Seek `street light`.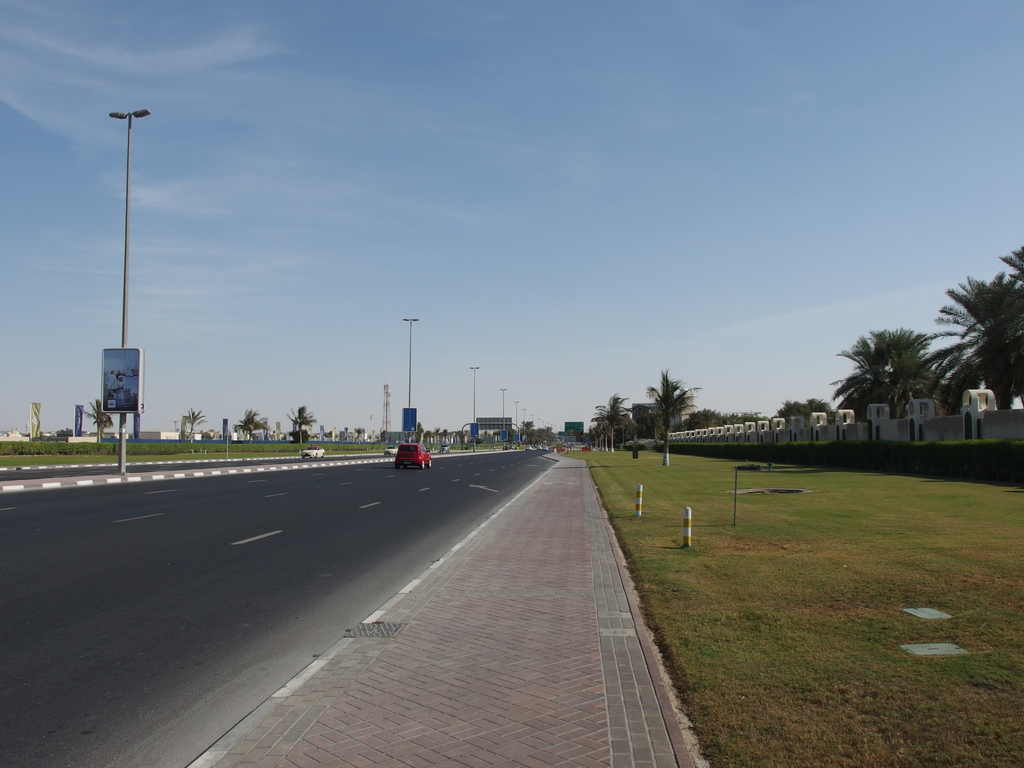
[542,421,543,429].
